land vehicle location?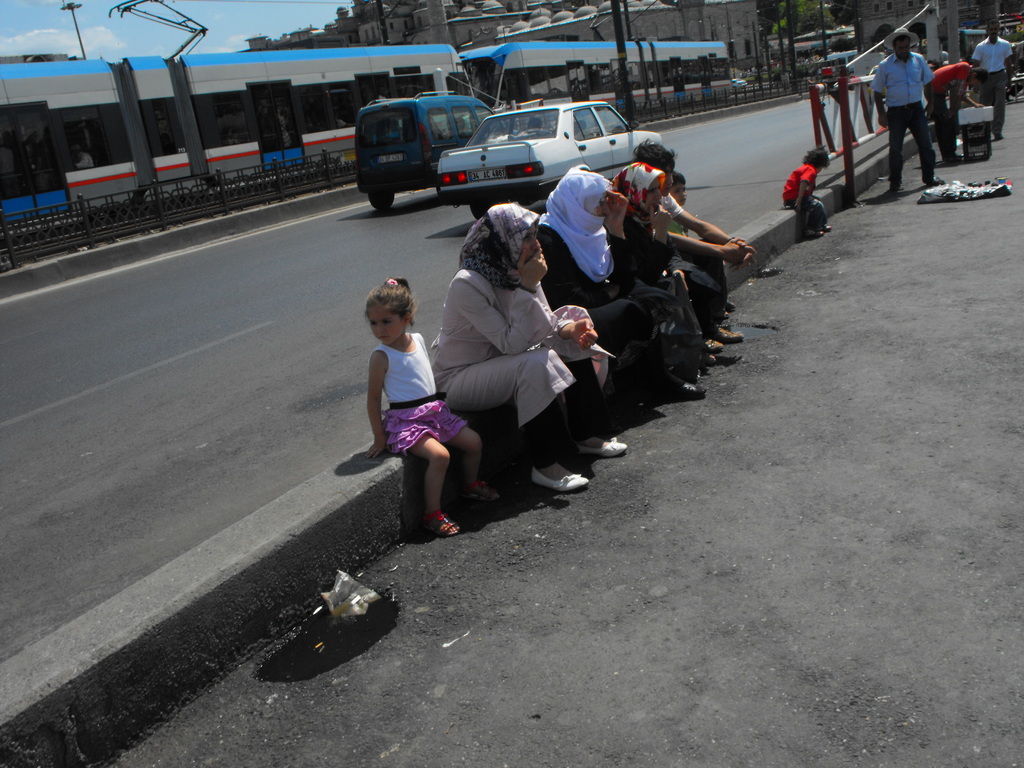
{"left": 421, "top": 96, "right": 667, "bottom": 193}
